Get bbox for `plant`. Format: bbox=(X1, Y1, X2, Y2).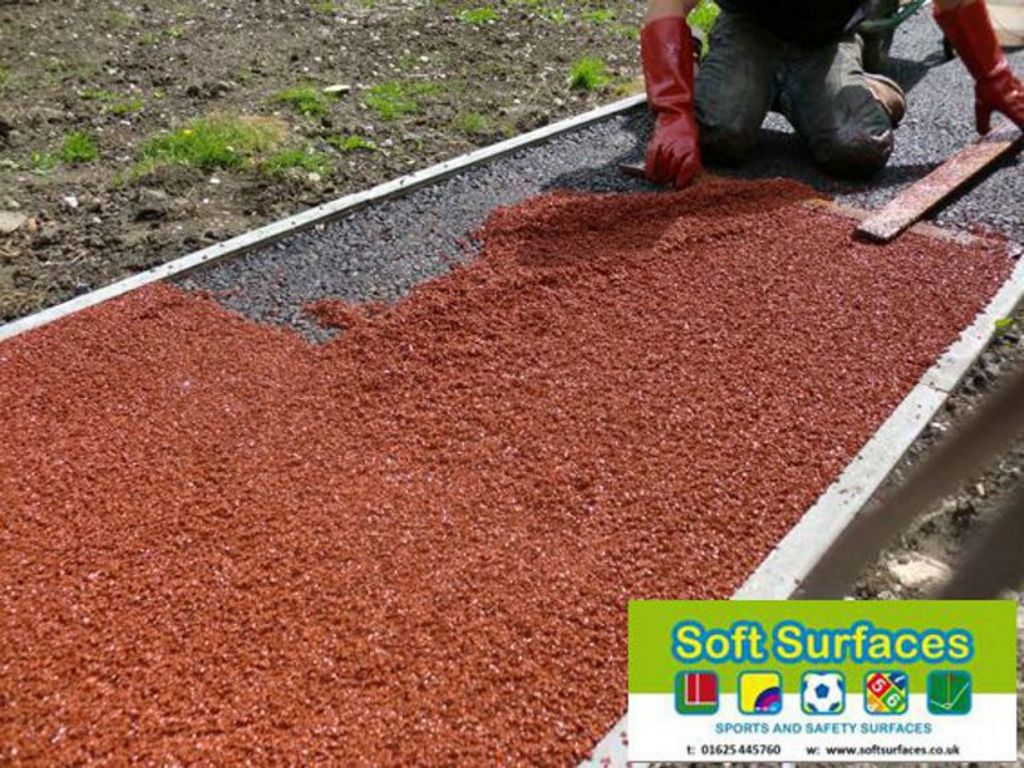
bbox=(30, 148, 86, 177).
